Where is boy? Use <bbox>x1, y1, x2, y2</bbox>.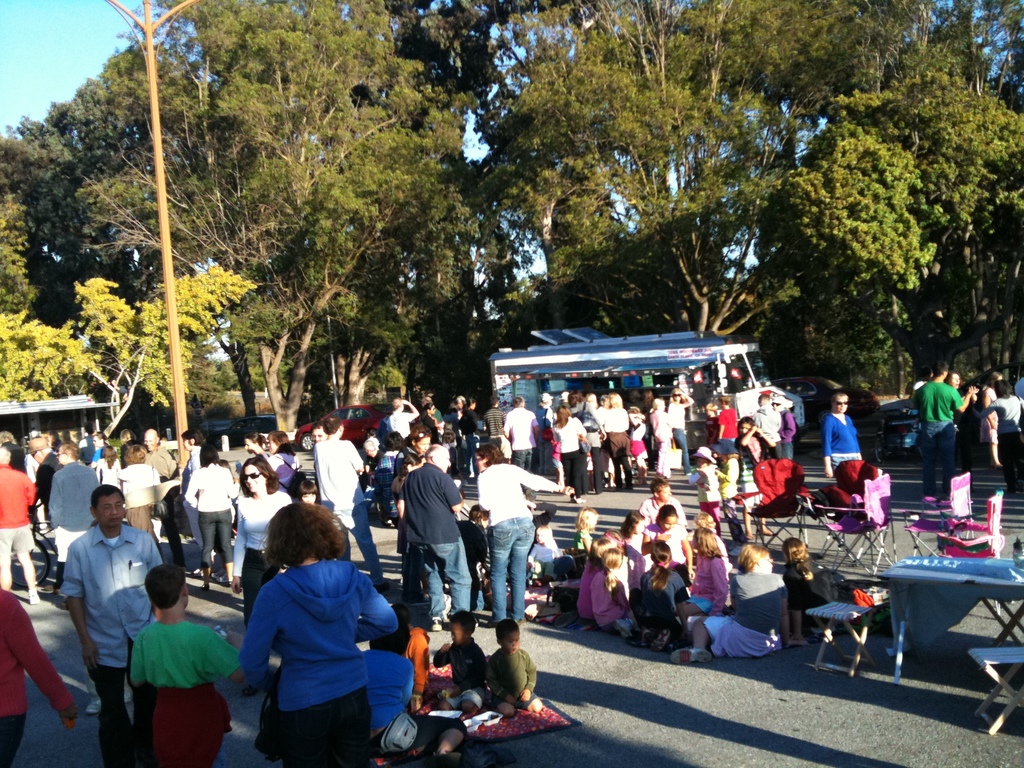
<bbox>0, 589, 75, 767</bbox>.
